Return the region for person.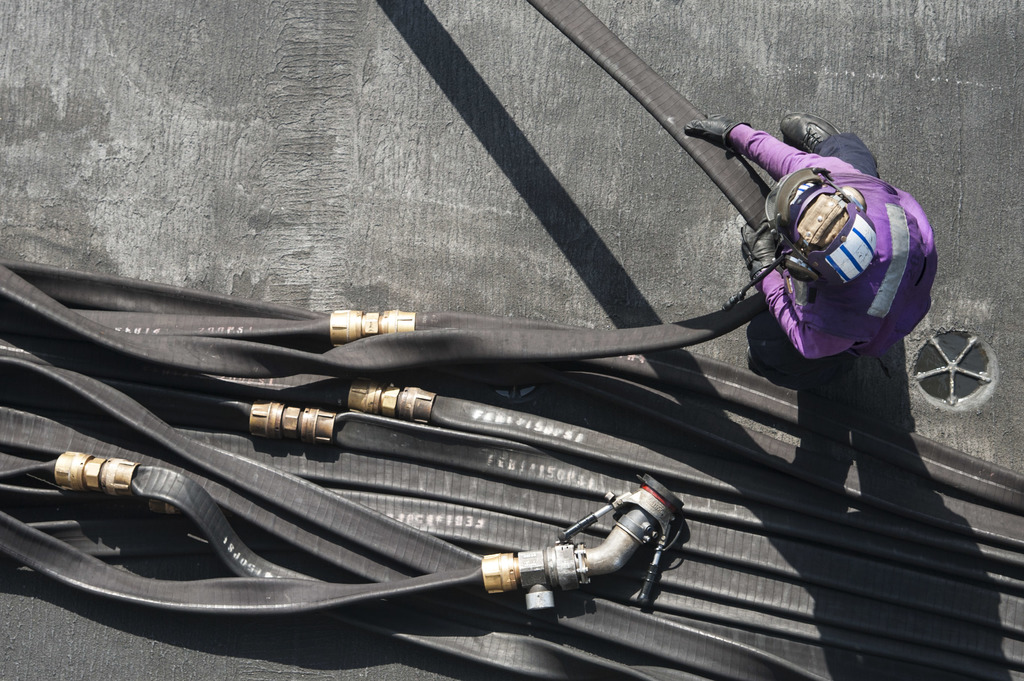
bbox=(748, 95, 936, 417).
